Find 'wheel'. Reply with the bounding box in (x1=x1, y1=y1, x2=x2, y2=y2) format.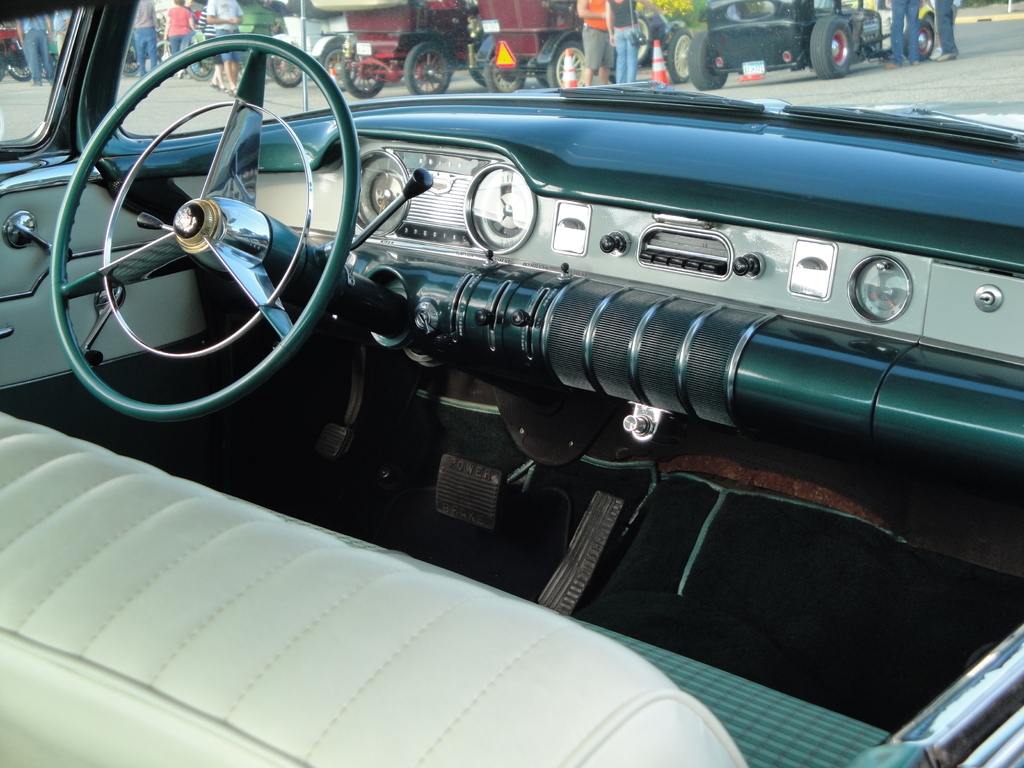
(x1=548, y1=40, x2=587, y2=90).
